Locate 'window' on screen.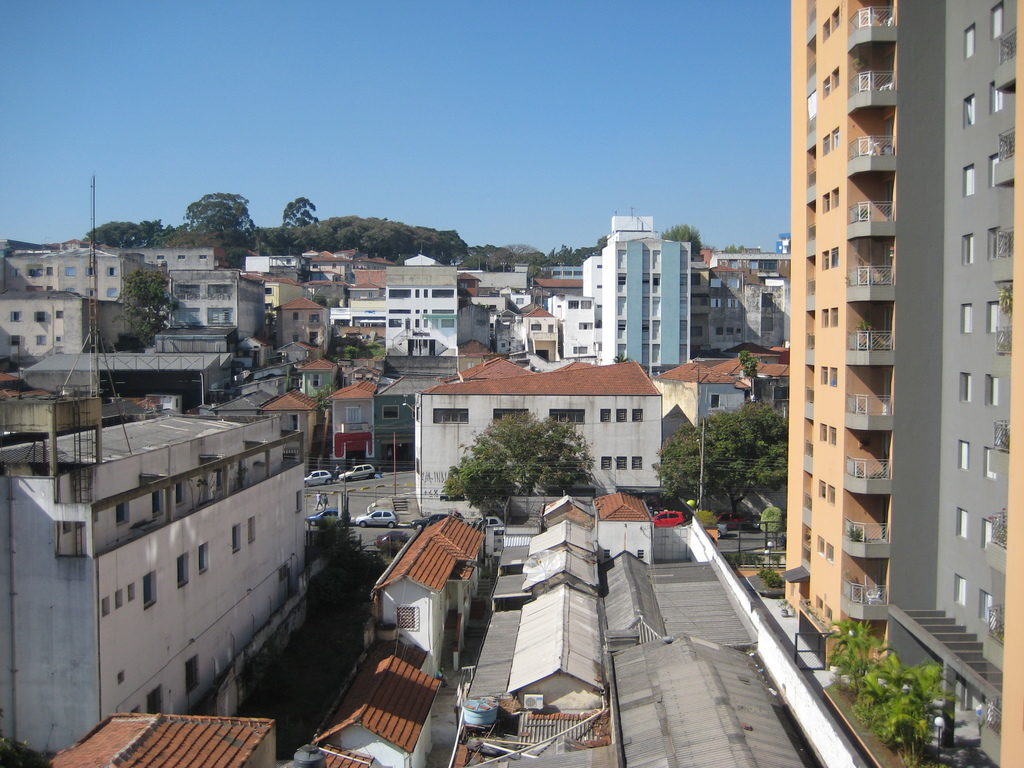
On screen at [614,406,627,423].
